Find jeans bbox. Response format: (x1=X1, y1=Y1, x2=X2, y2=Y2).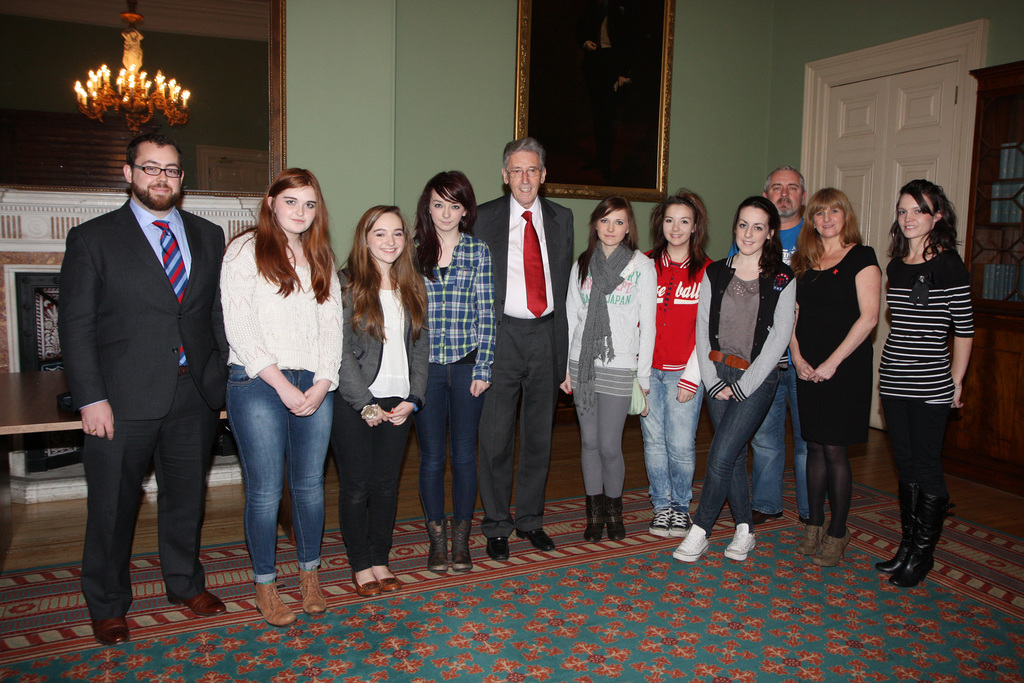
(x1=221, y1=378, x2=337, y2=590).
